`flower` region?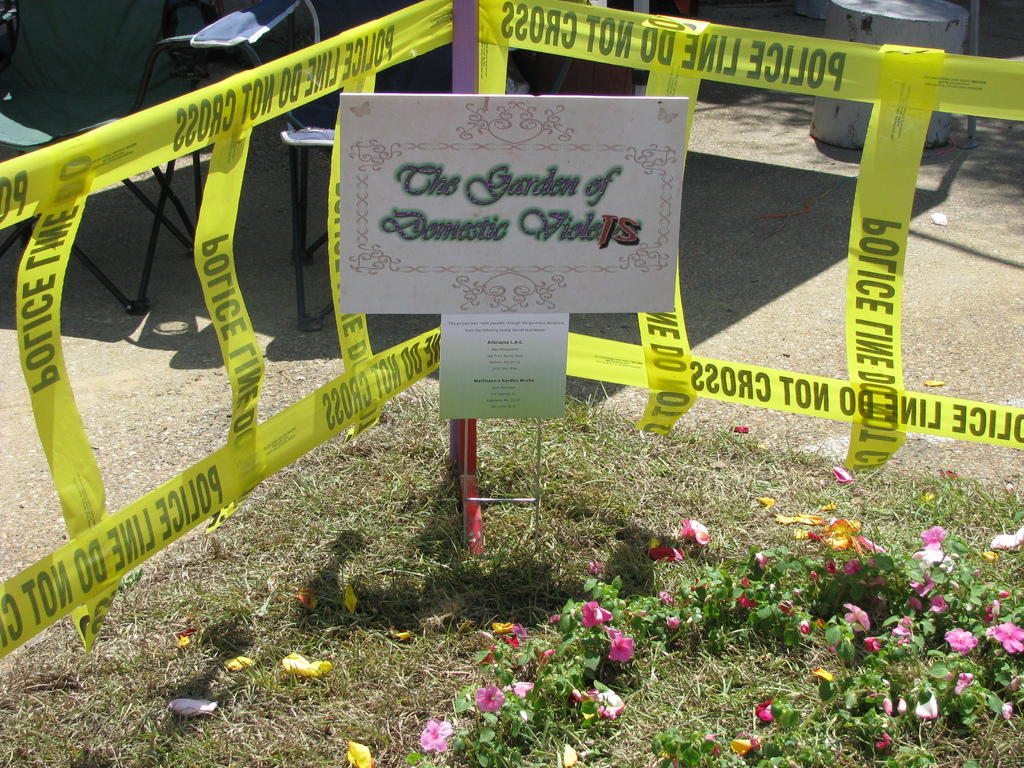
select_region(220, 653, 253, 666)
